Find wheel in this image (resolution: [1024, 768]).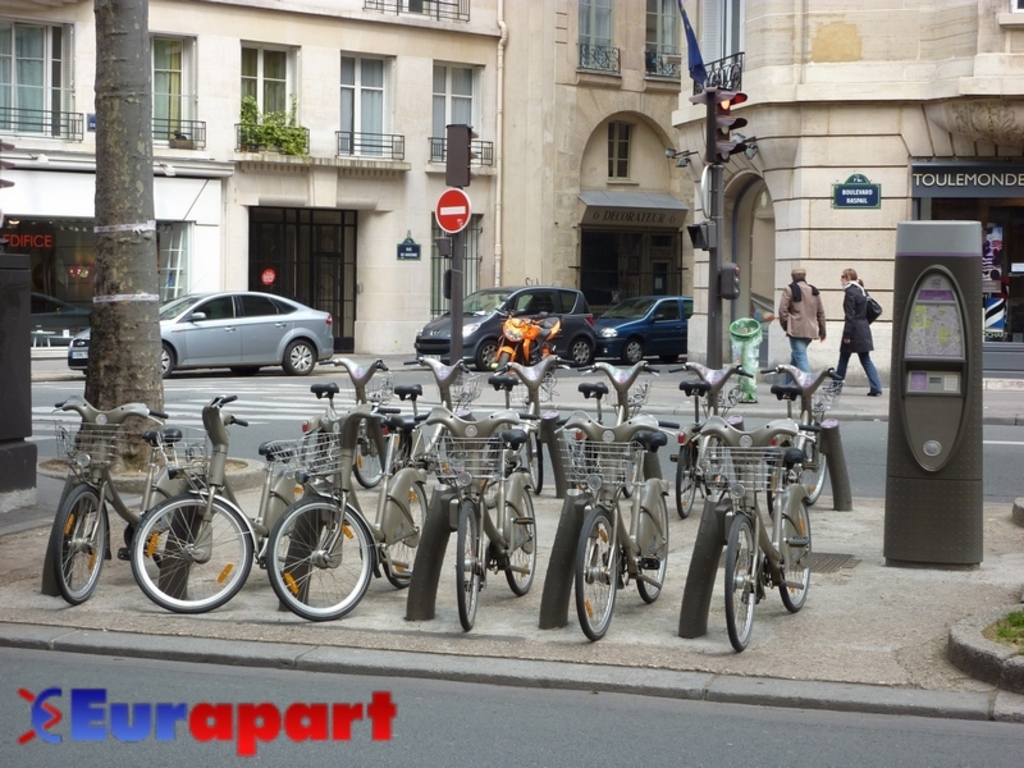
left=719, top=515, right=754, bottom=652.
